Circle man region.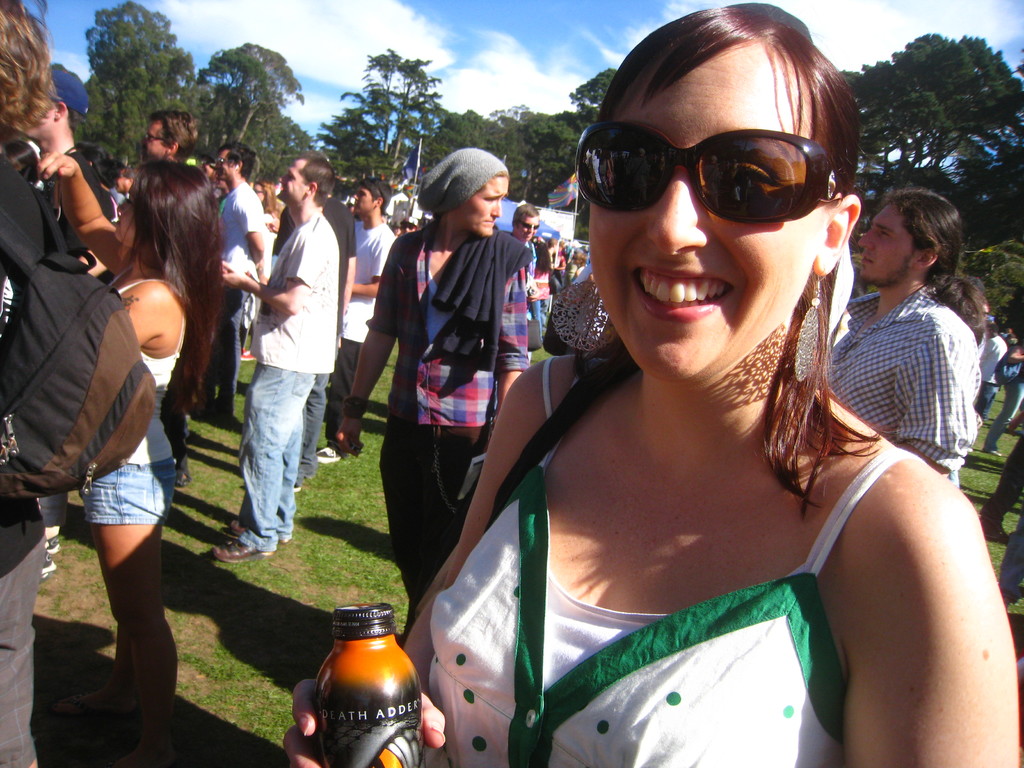
Region: bbox=(314, 176, 397, 466).
